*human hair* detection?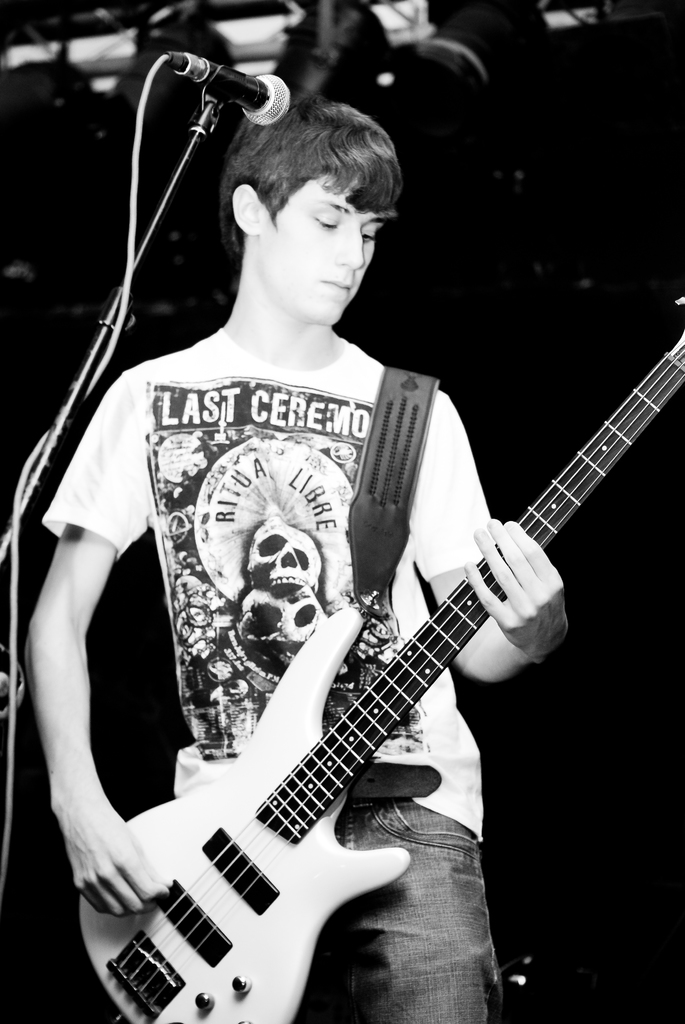
{"left": 226, "top": 88, "right": 397, "bottom": 271}
